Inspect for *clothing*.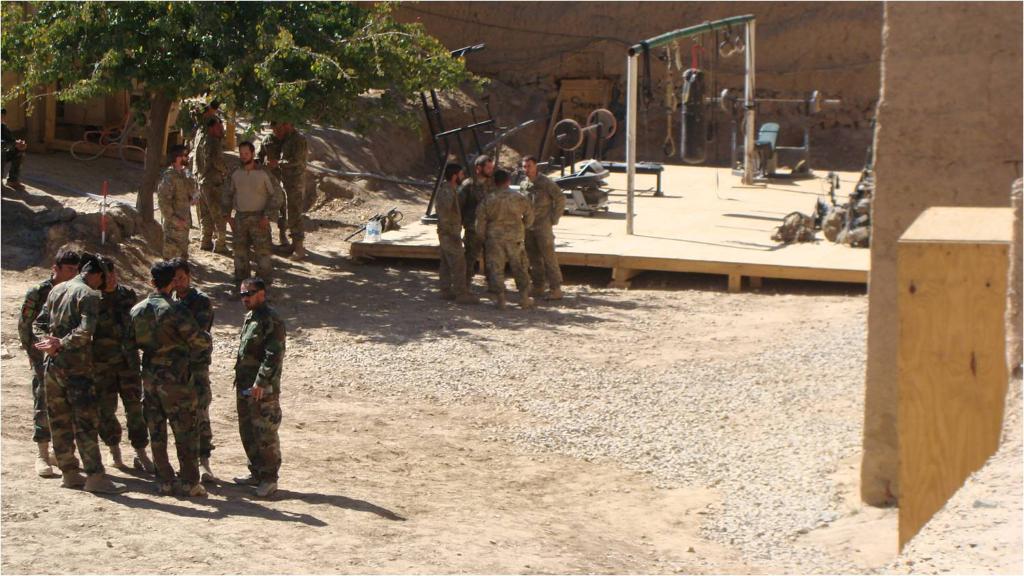
Inspection: detection(220, 169, 284, 290).
